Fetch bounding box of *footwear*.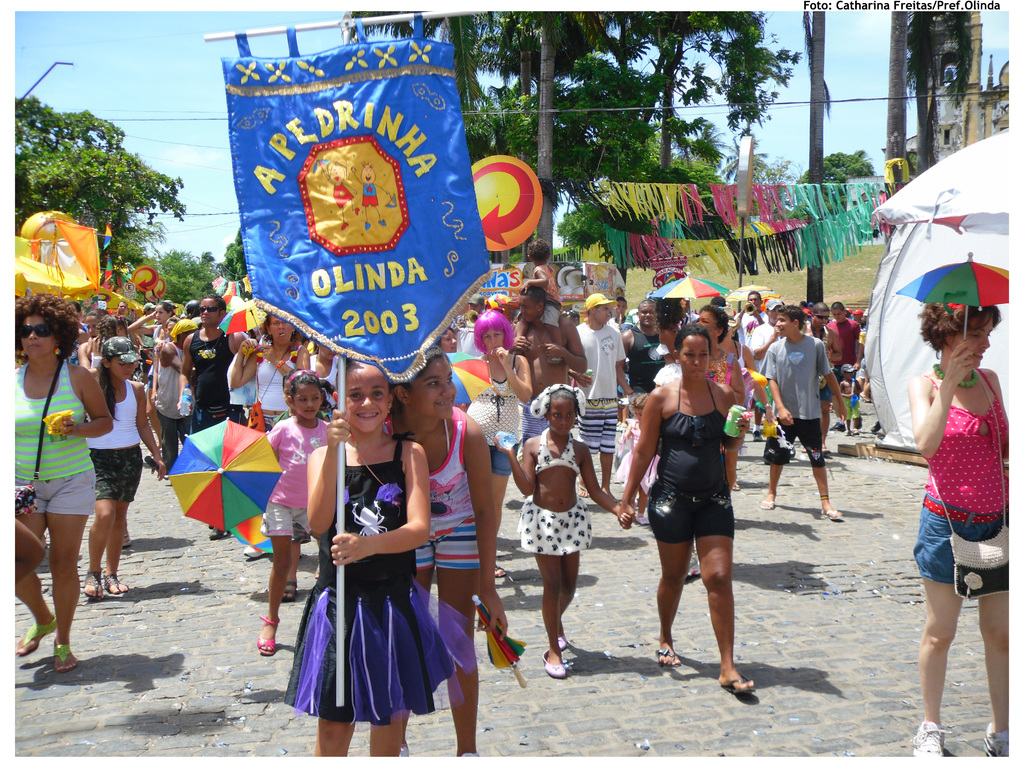
Bbox: 685/550/703/580.
